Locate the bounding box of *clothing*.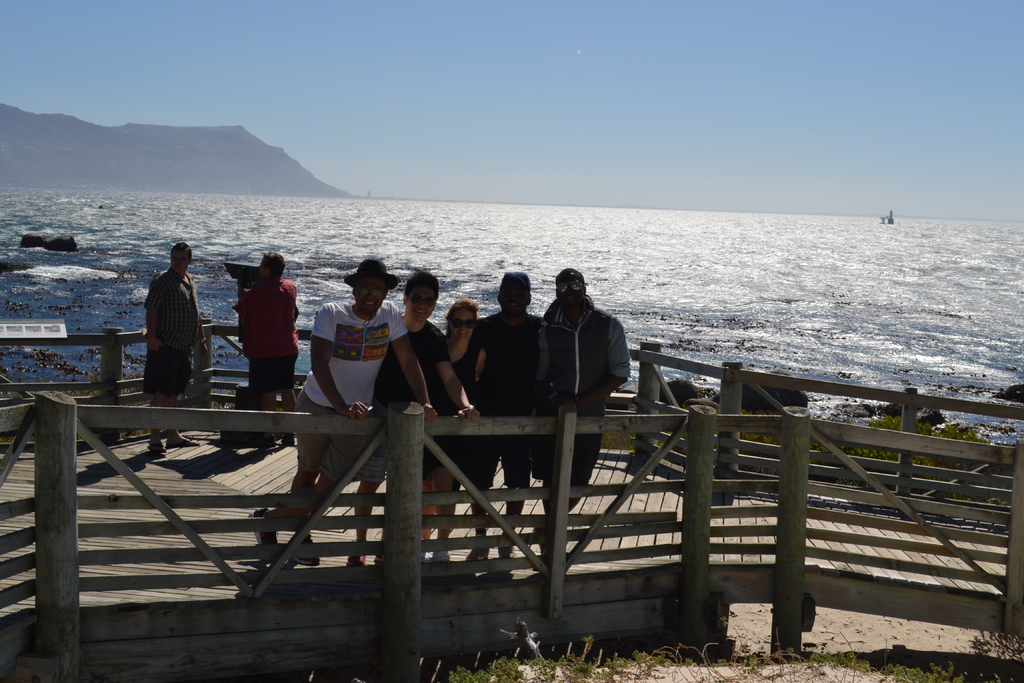
Bounding box: [x1=528, y1=295, x2=630, y2=486].
